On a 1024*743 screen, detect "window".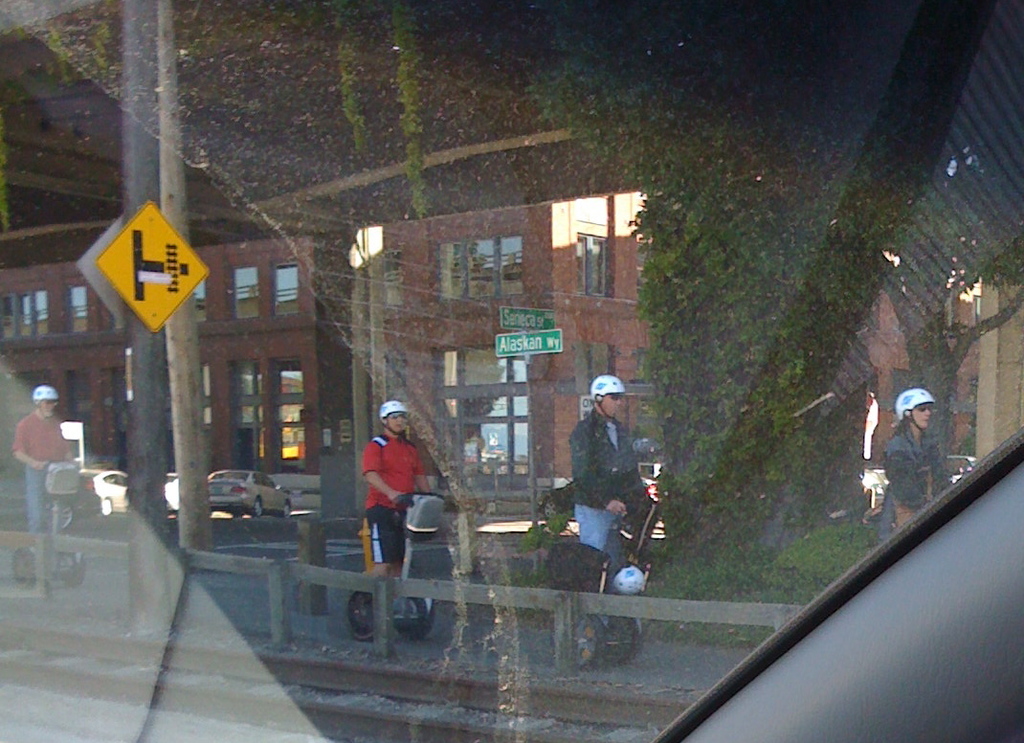
[0,278,57,345].
